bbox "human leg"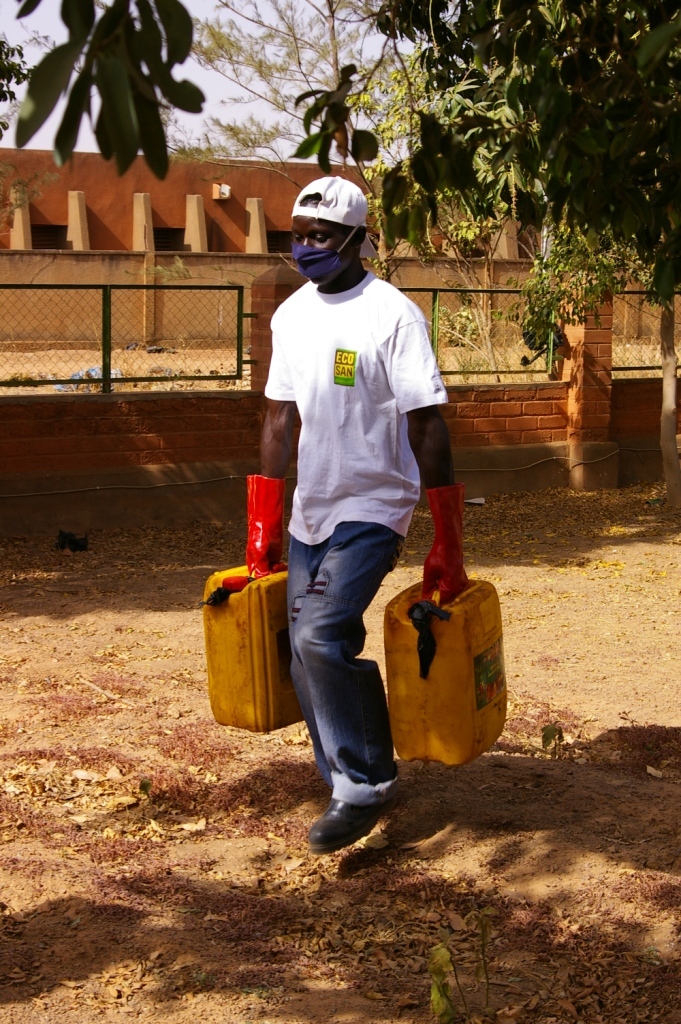
bbox(267, 496, 389, 847)
